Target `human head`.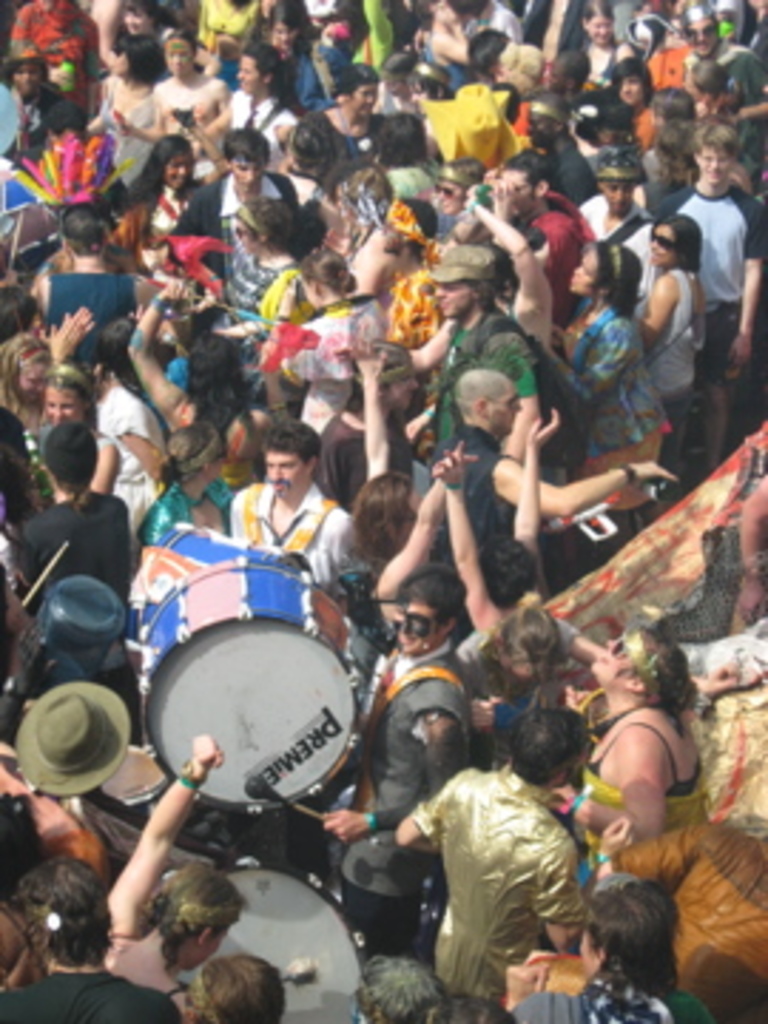
Target region: detection(364, 114, 432, 165).
